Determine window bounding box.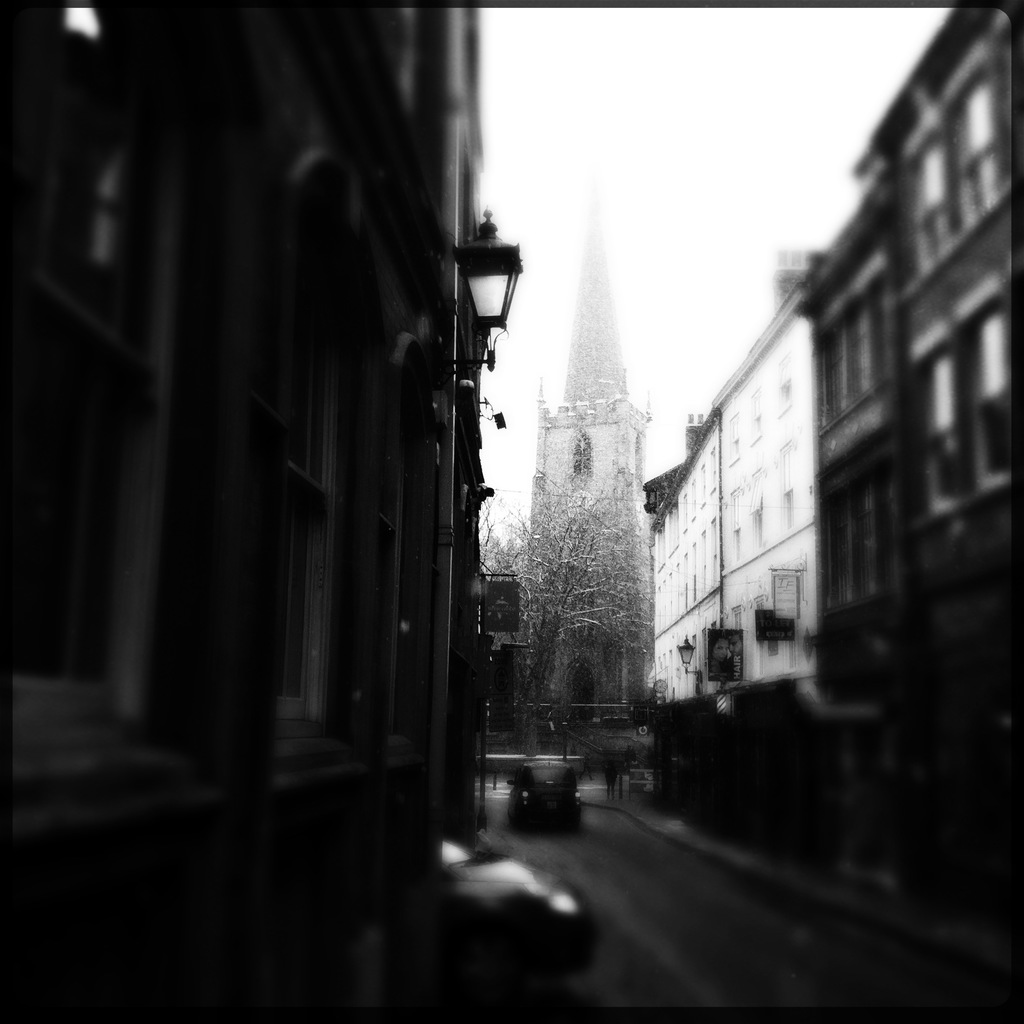
Determined: (x1=574, y1=426, x2=595, y2=481).
